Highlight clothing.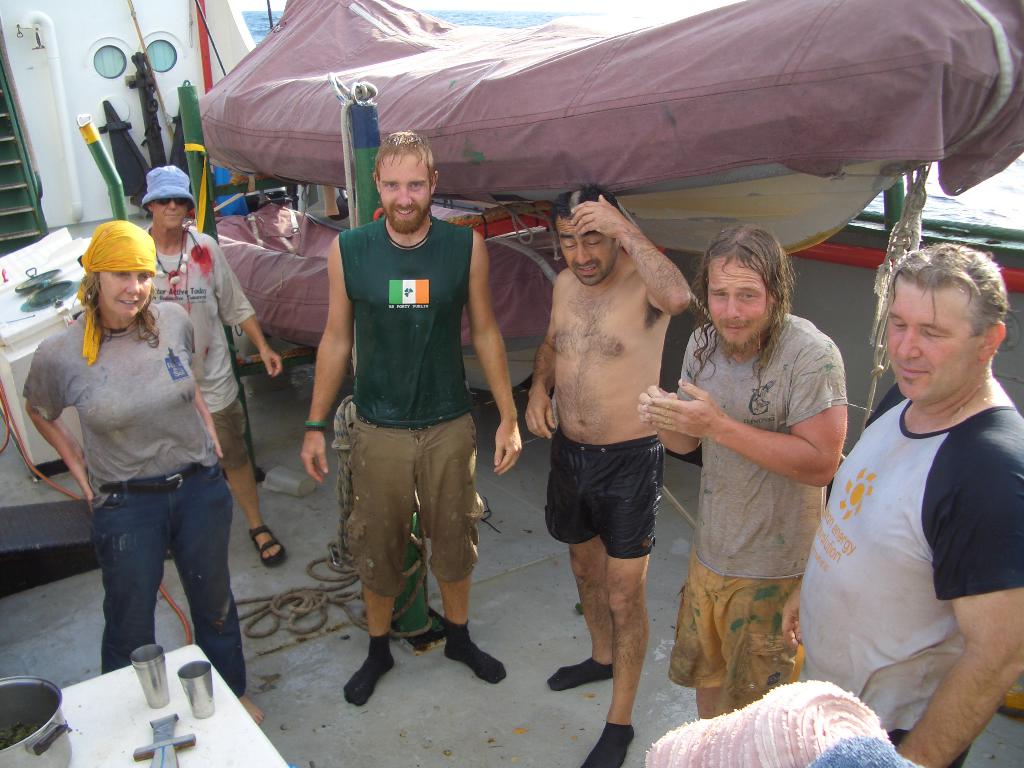
Highlighted region: 348/225/477/602.
